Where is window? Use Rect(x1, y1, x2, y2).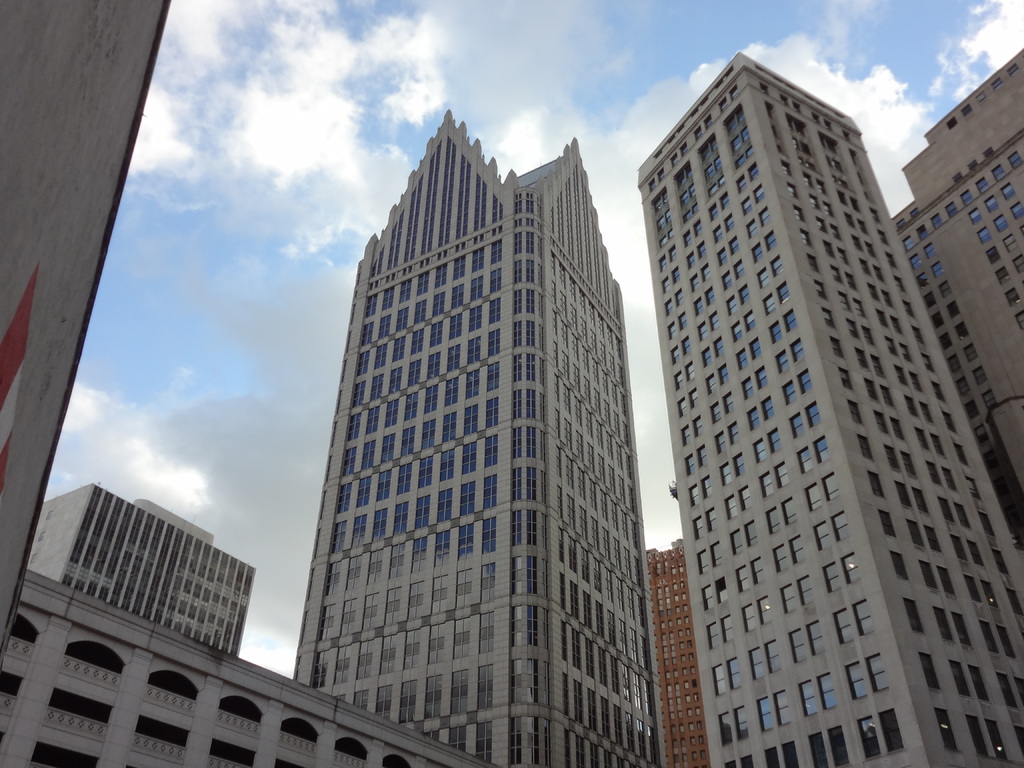
Rect(714, 708, 730, 751).
